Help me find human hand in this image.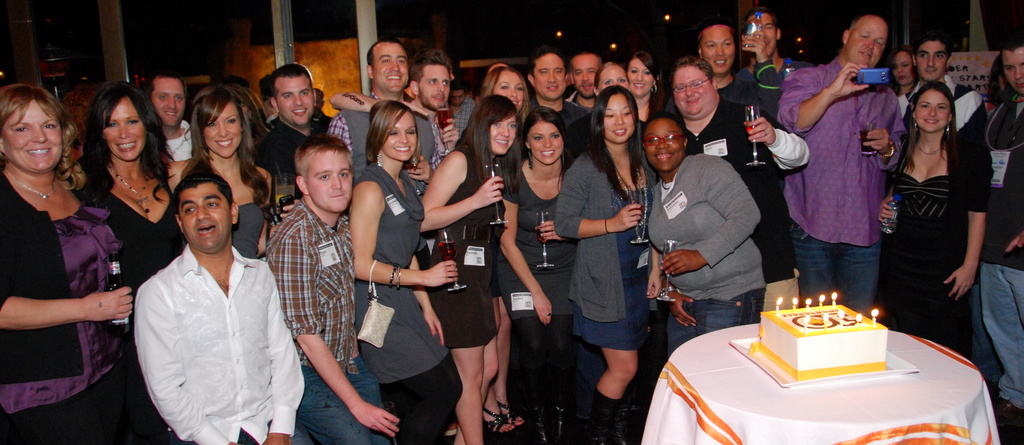
Found it: [262,435,291,444].
